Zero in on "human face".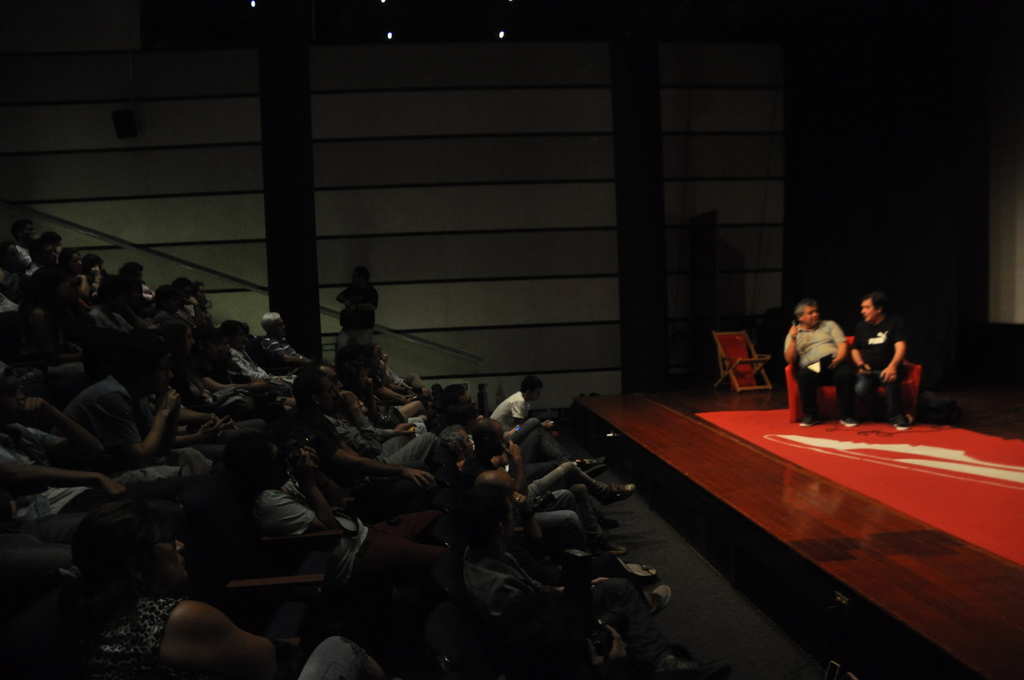
Zeroed in: pyautogui.locateOnScreen(359, 366, 371, 389).
